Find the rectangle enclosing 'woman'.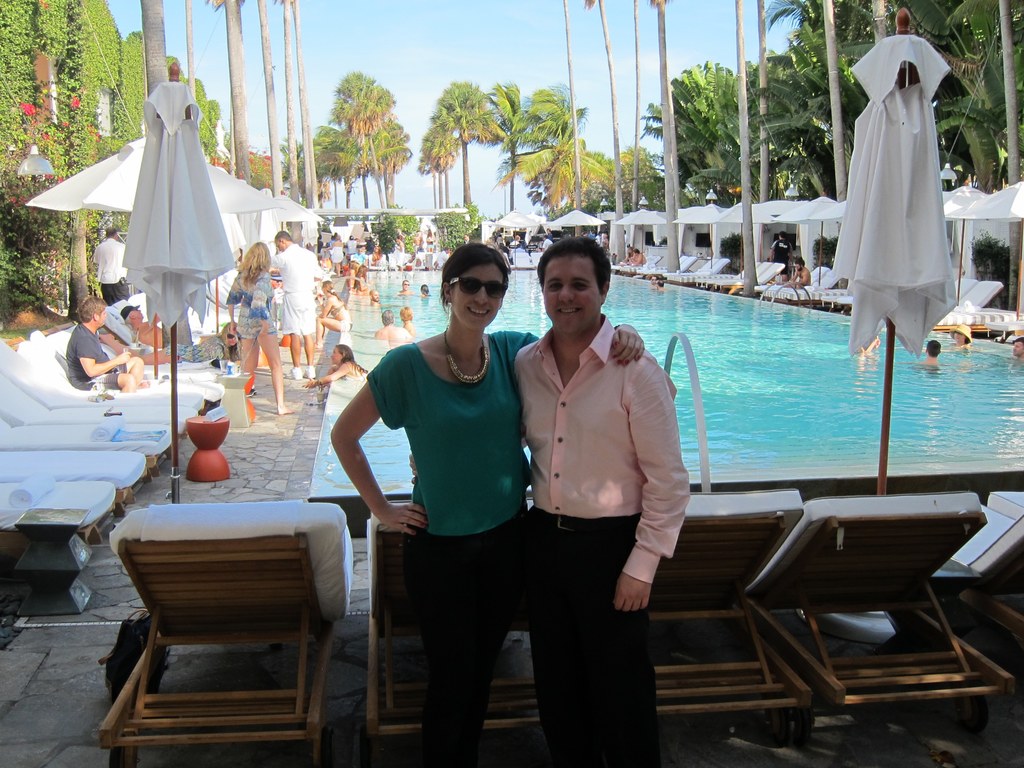
<bbox>225, 240, 294, 413</bbox>.
